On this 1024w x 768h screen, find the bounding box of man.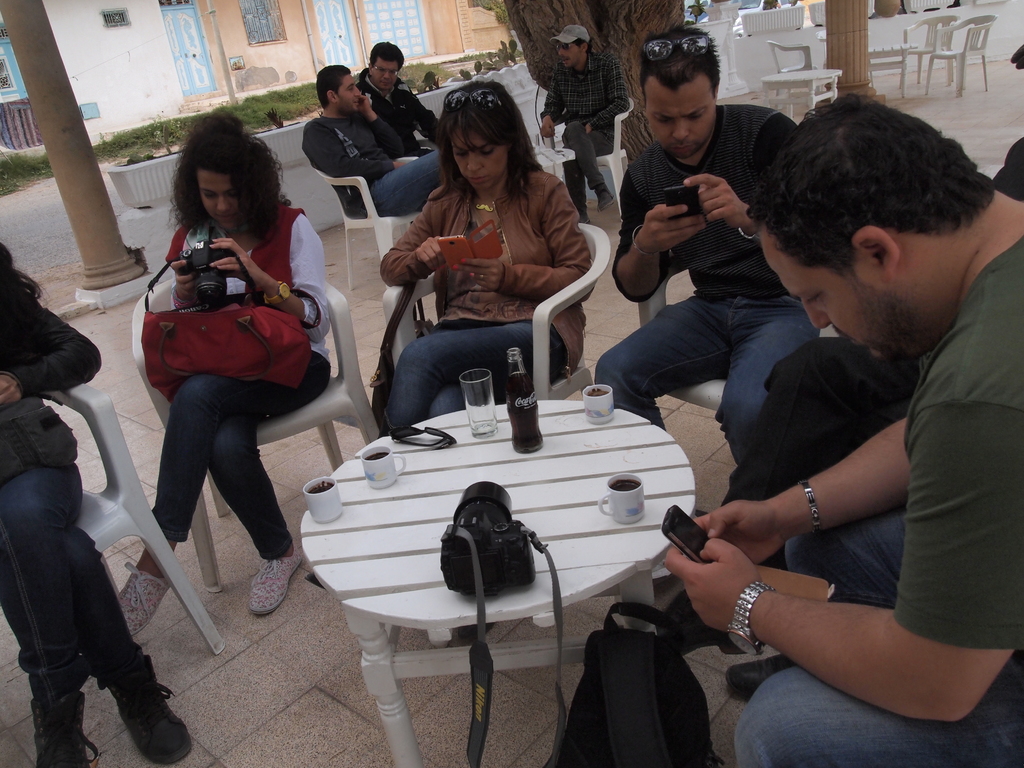
Bounding box: {"x1": 659, "y1": 85, "x2": 1023, "y2": 767}.
